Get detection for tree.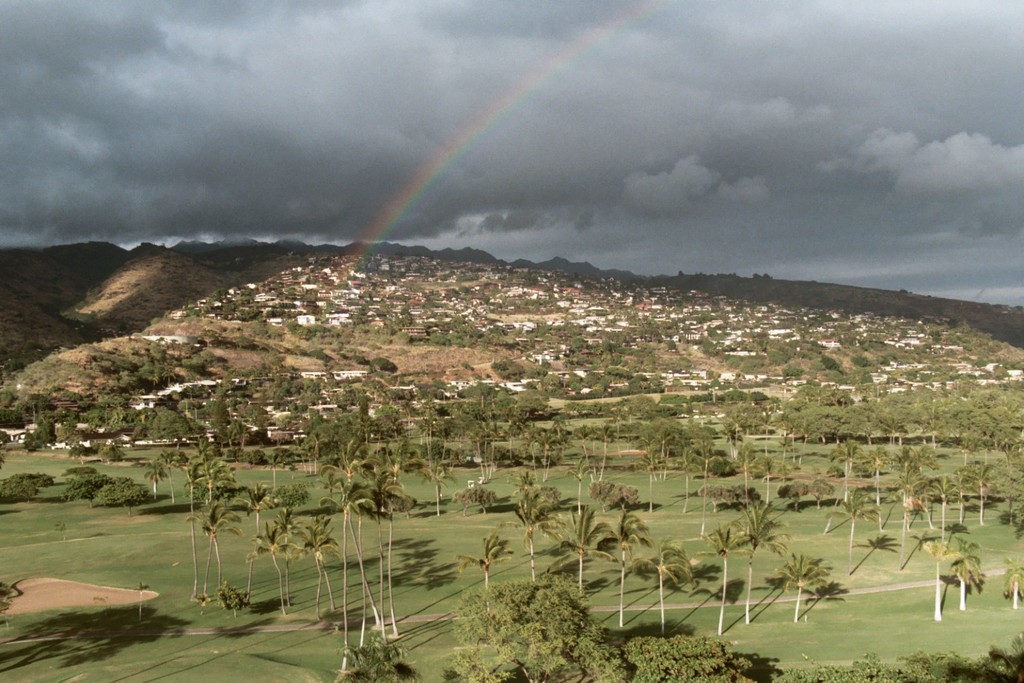
Detection: Rect(584, 477, 612, 511).
